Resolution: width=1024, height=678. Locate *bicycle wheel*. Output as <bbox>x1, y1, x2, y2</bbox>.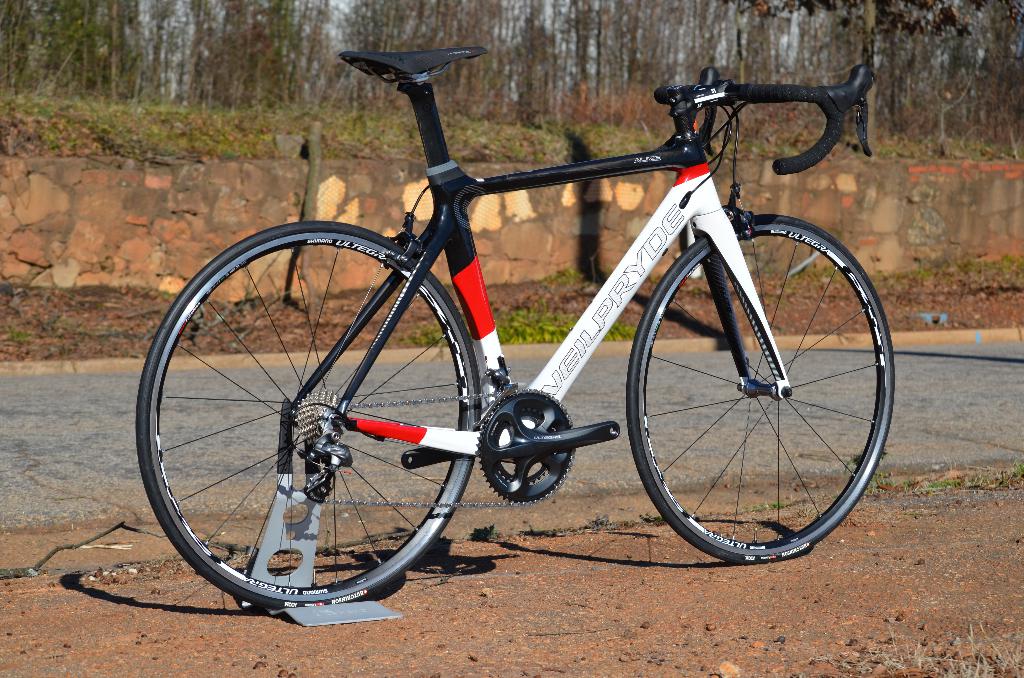
<bbox>621, 213, 895, 563</bbox>.
